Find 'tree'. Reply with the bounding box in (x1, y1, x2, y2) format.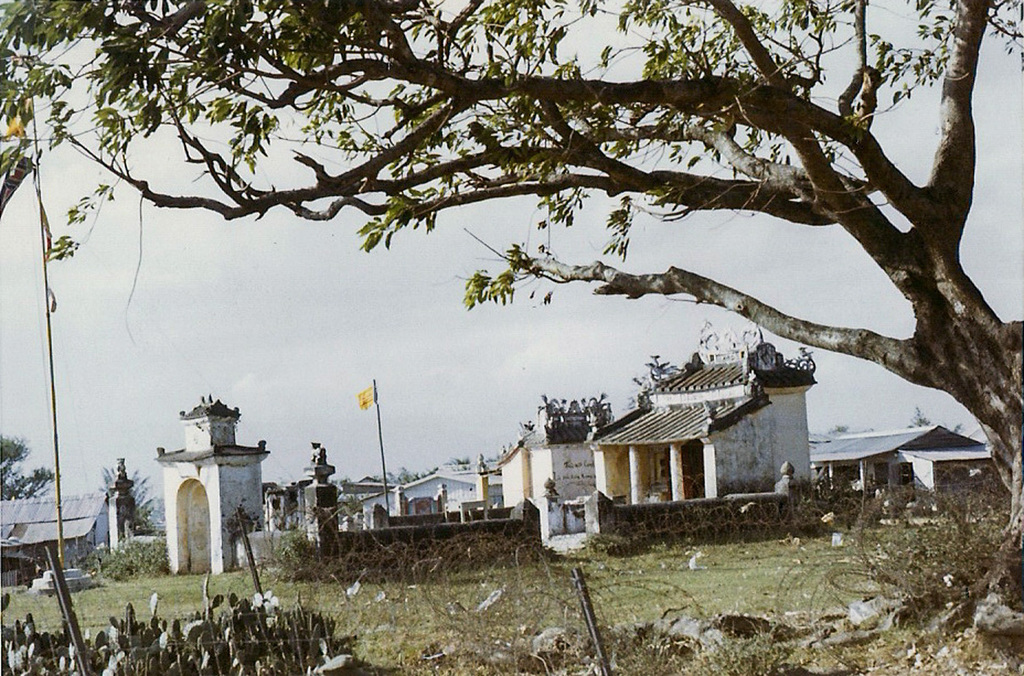
(0, 434, 63, 504).
